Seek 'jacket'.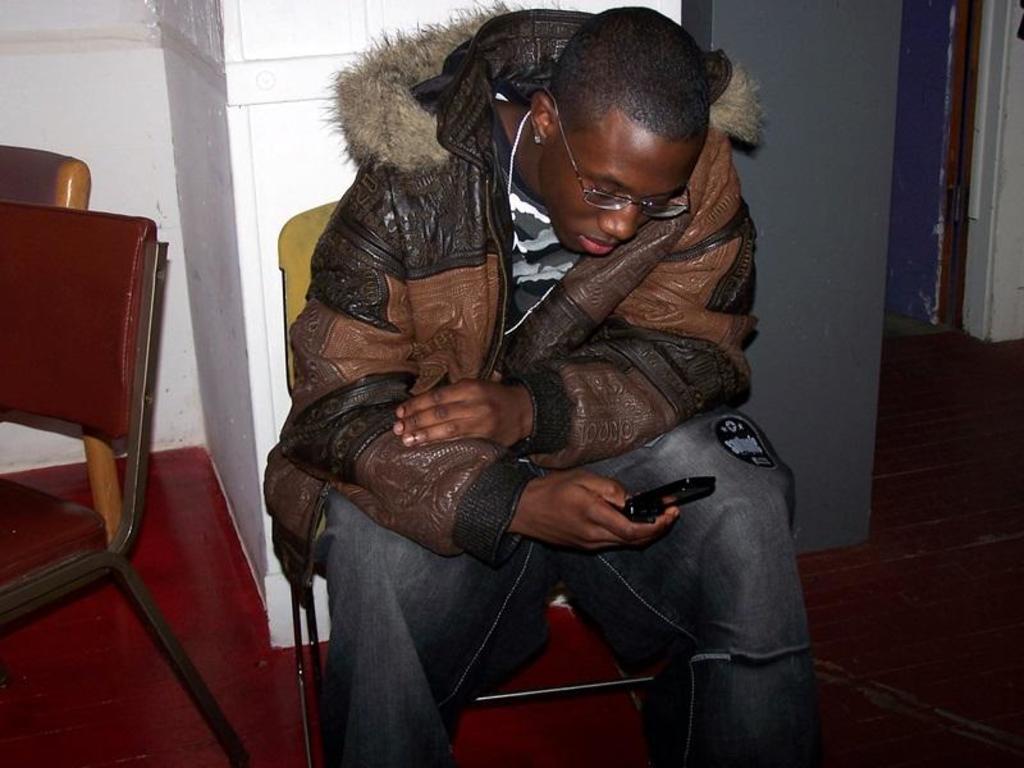
(left=323, top=31, right=759, bottom=591).
